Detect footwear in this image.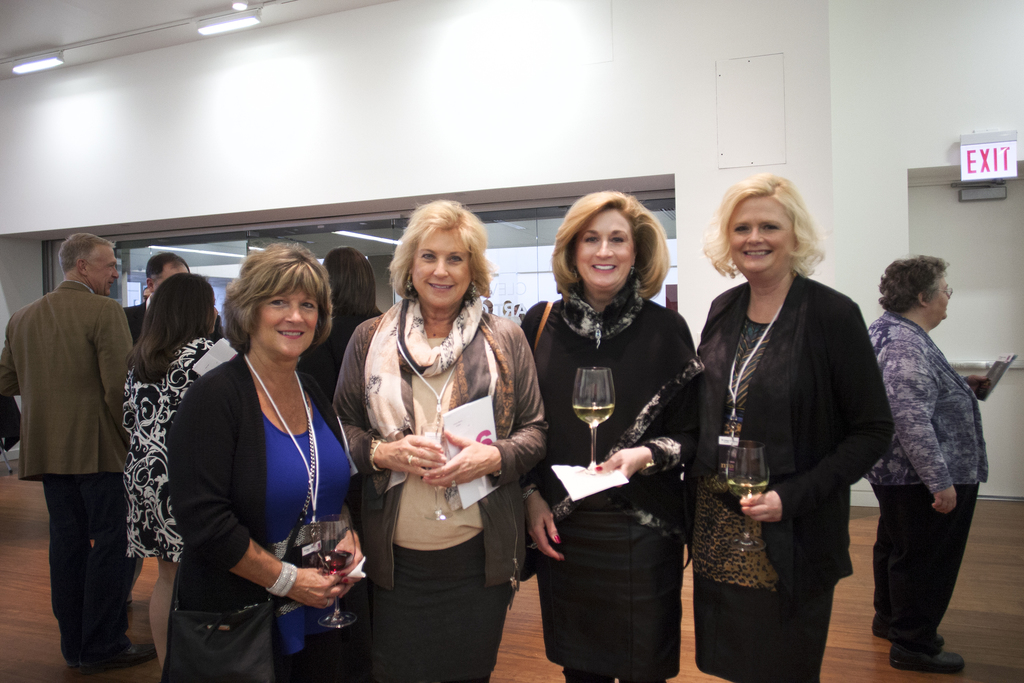
Detection: {"left": 95, "top": 644, "right": 155, "bottom": 668}.
